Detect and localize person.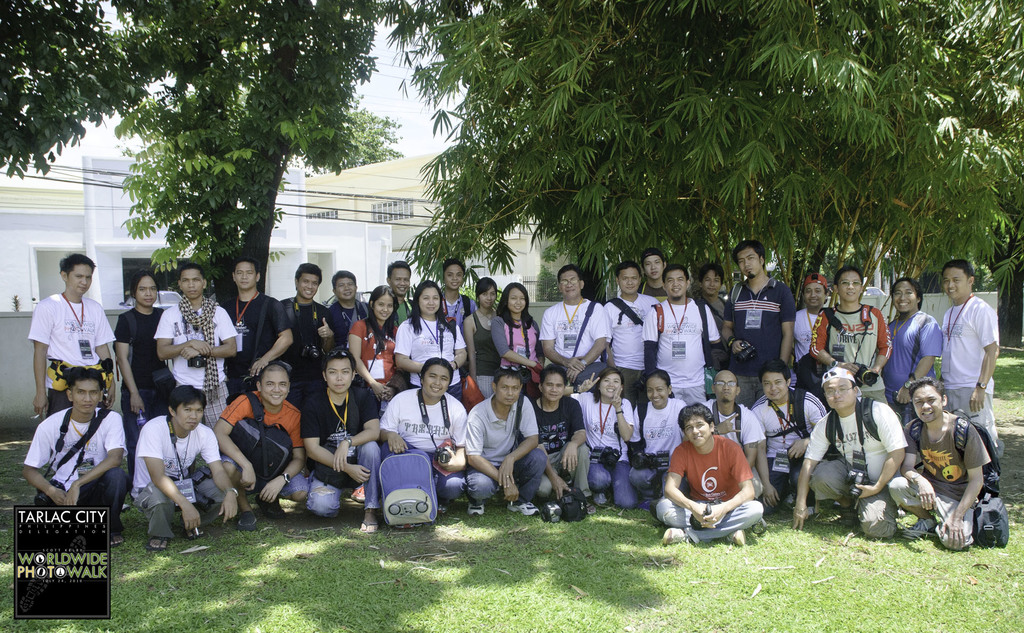
Localized at <box>933,265,1002,446</box>.
